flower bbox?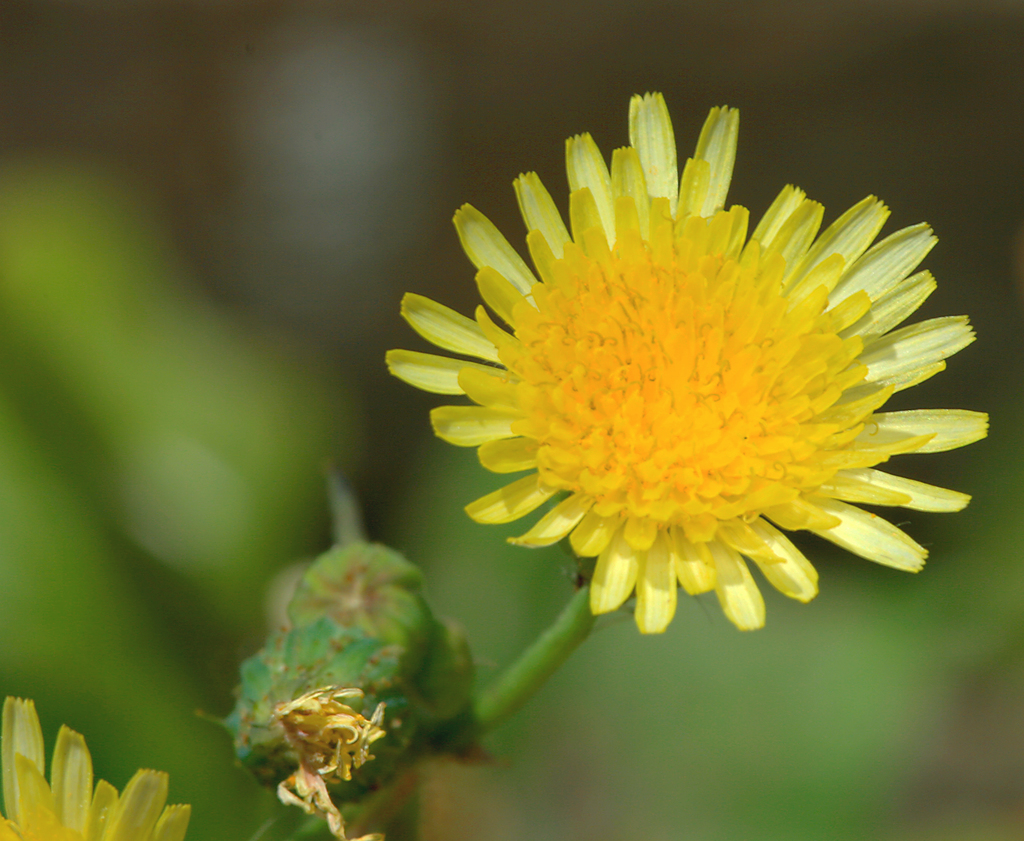
(left=369, top=113, right=968, bottom=671)
